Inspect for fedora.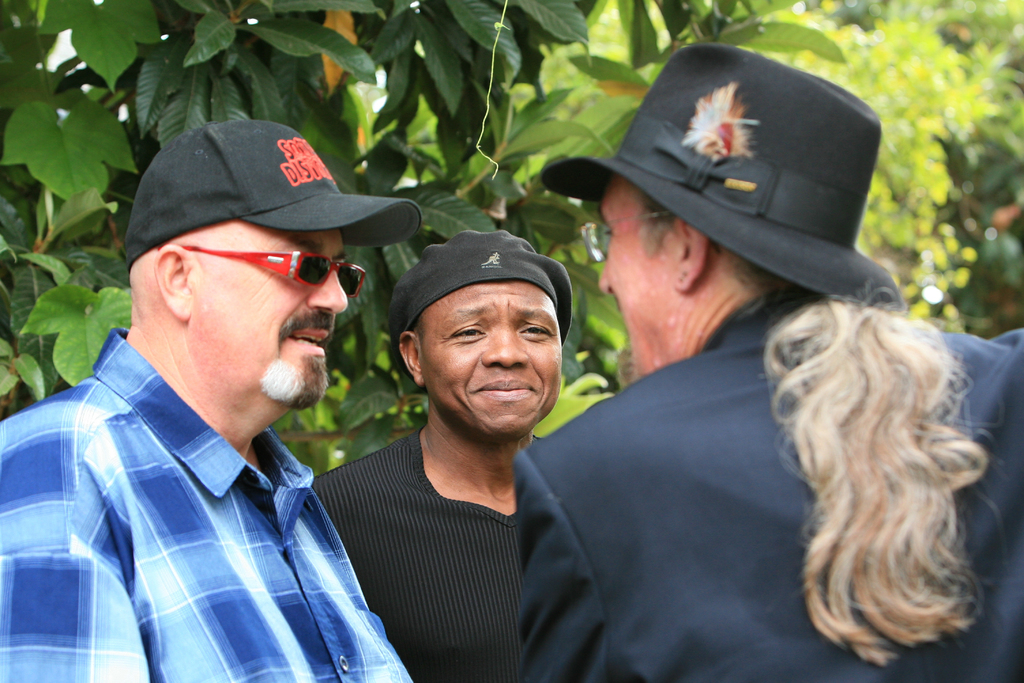
Inspection: <bbox>541, 38, 902, 313</bbox>.
